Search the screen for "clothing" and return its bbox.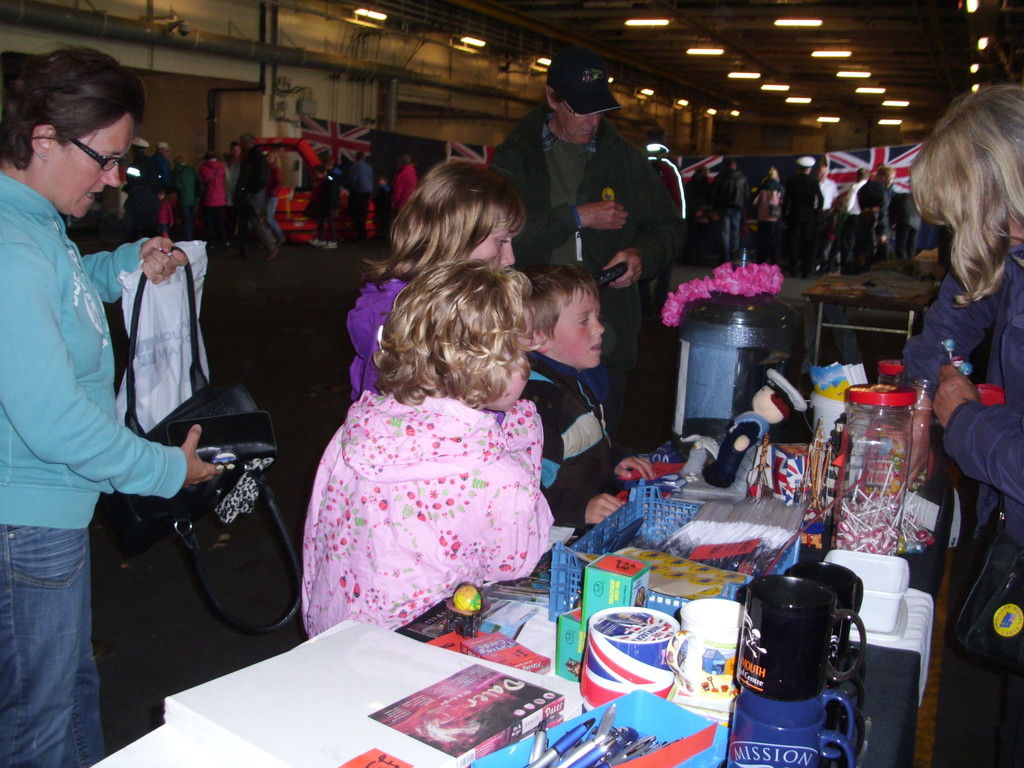
Found: 373 184 389 239.
